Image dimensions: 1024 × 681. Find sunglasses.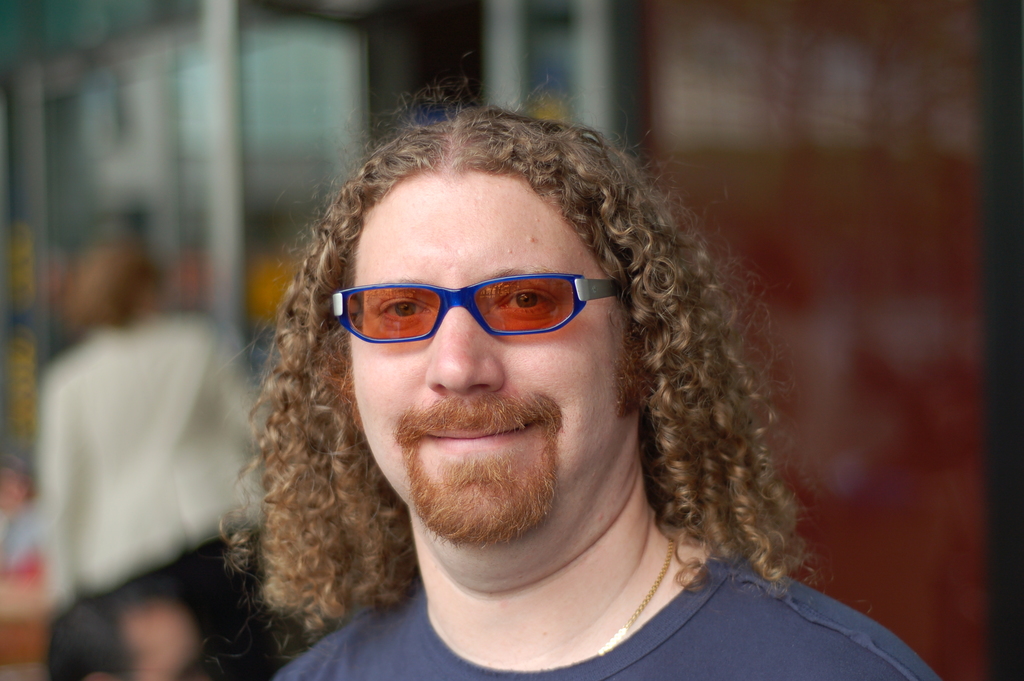
[333, 272, 624, 343].
